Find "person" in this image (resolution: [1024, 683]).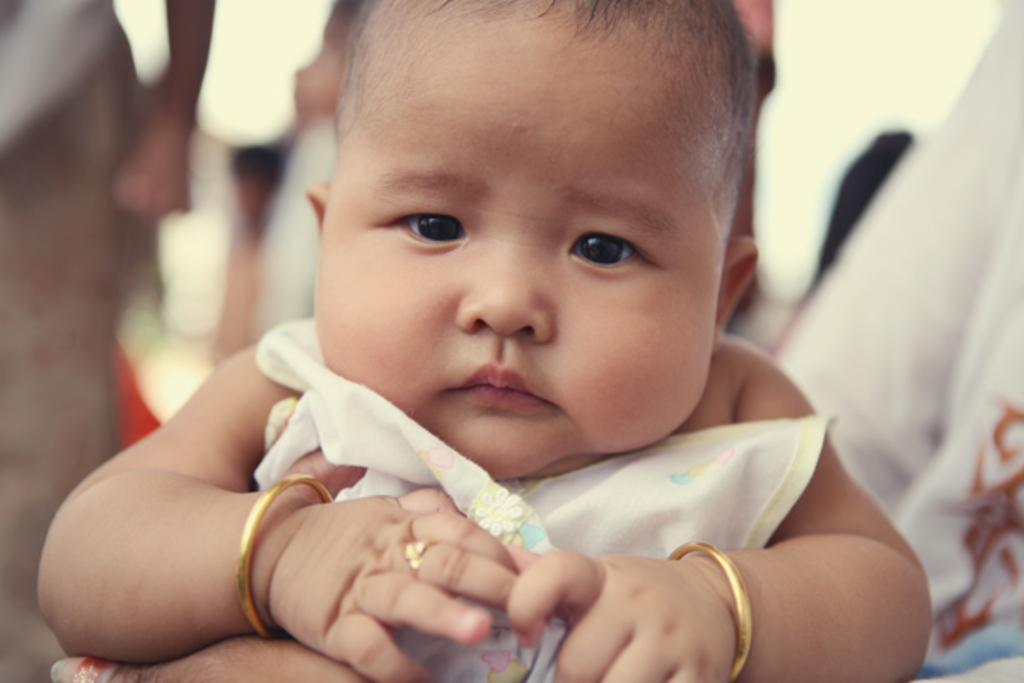
(x1=143, y1=10, x2=899, y2=664).
